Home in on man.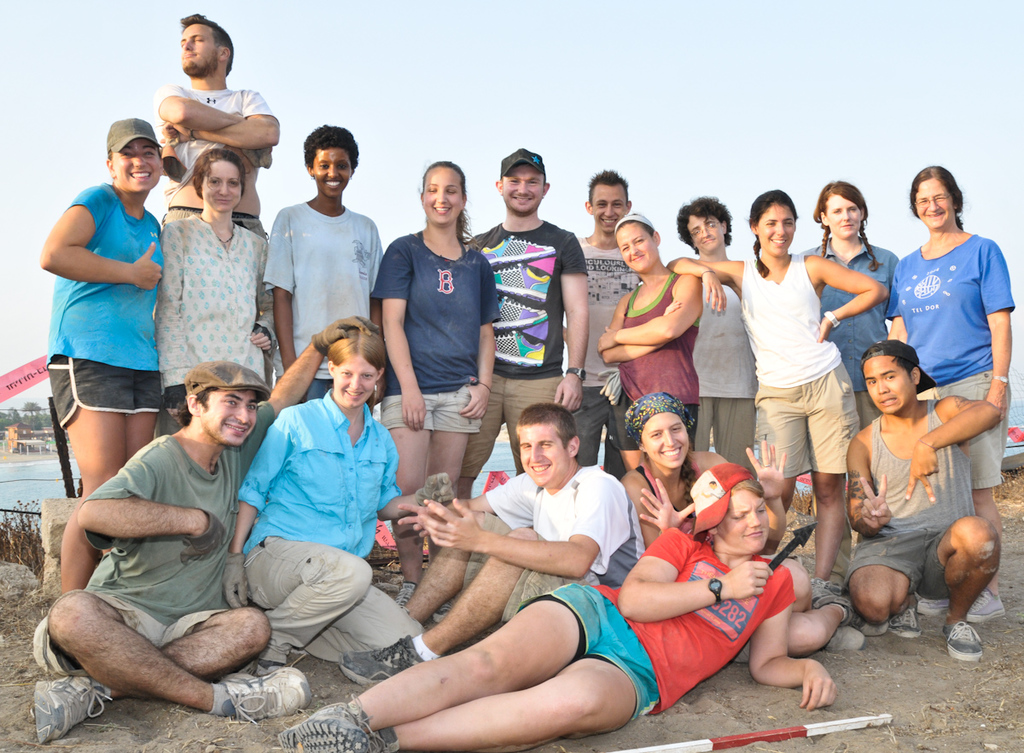
Homed in at [left=674, top=198, right=758, bottom=474].
